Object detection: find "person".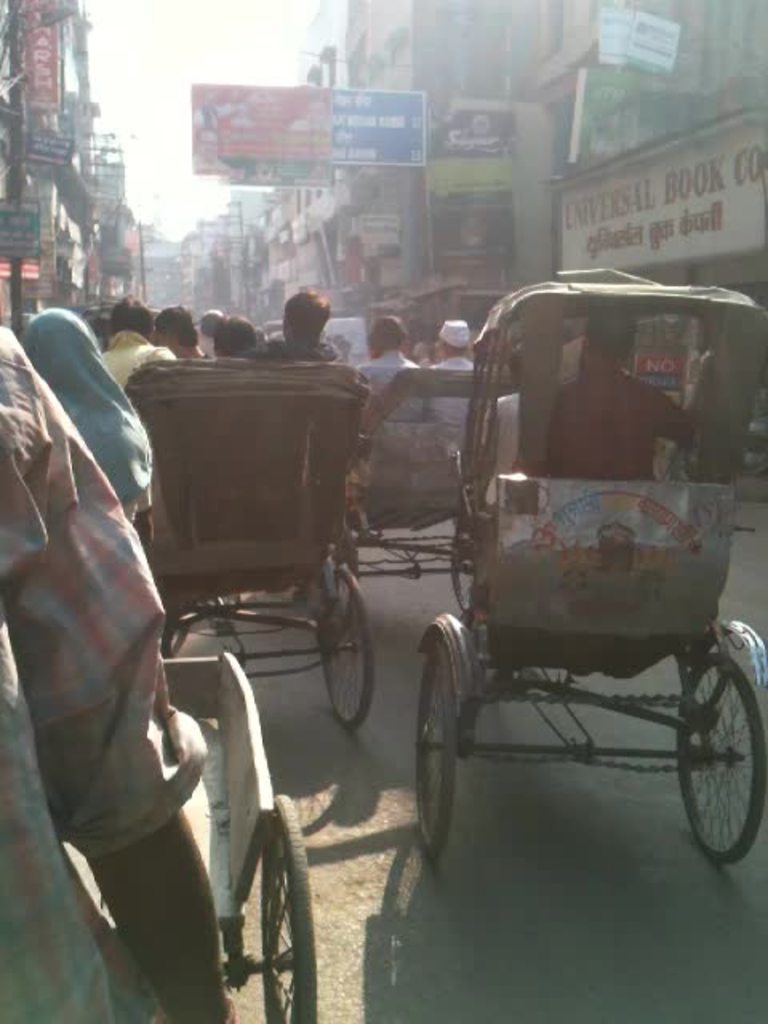
box(13, 302, 160, 557).
